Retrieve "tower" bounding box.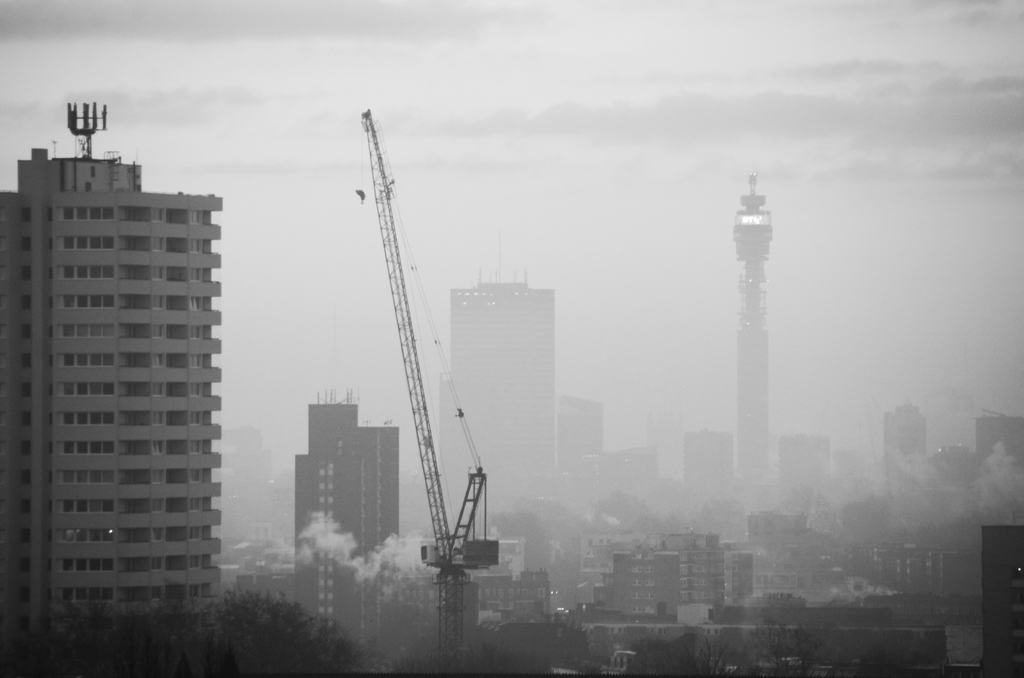
Bounding box: l=885, t=407, r=934, b=538.
